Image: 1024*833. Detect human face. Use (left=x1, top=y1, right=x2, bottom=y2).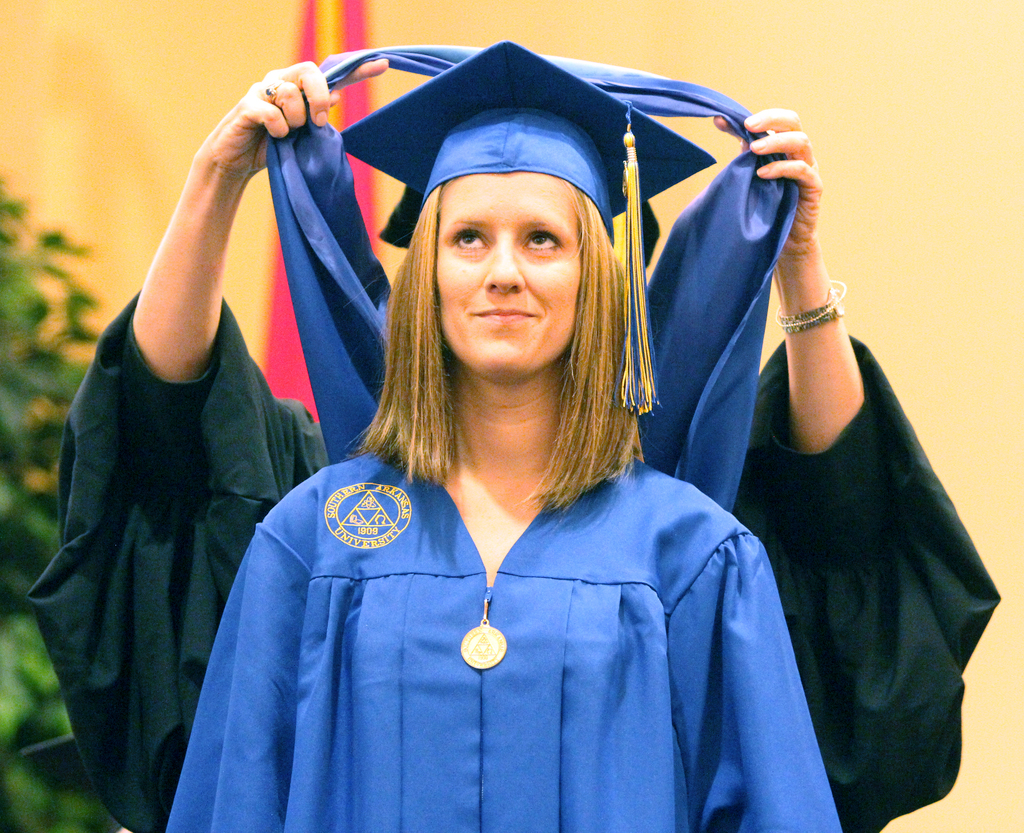
(left=431, top=175, right=583, bottom=375).
